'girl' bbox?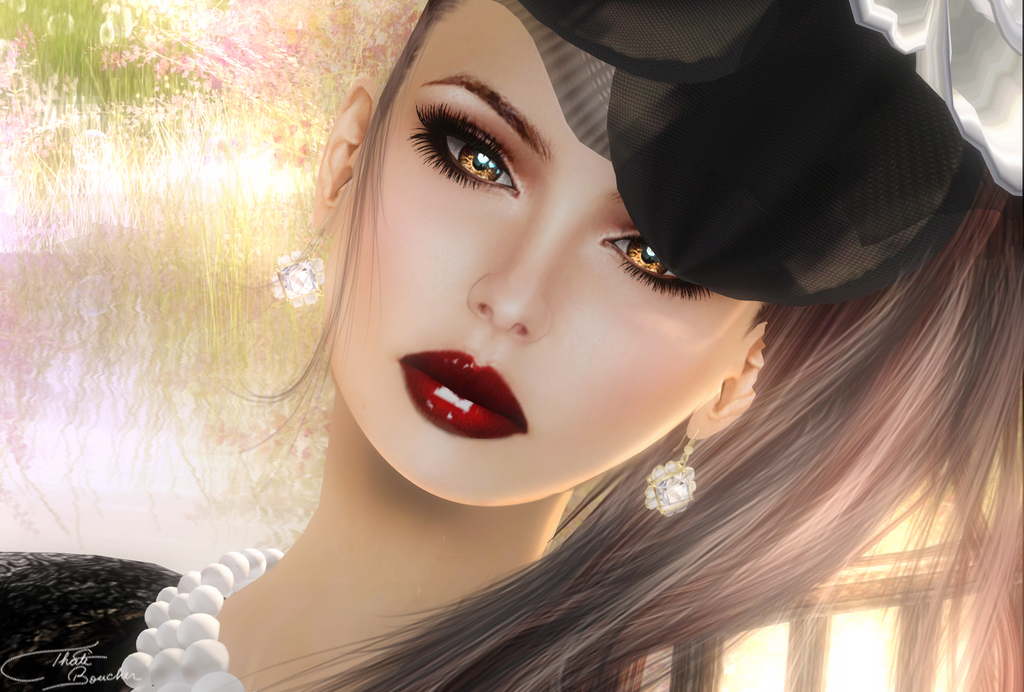
crop(1, 0, 1023, 691)
